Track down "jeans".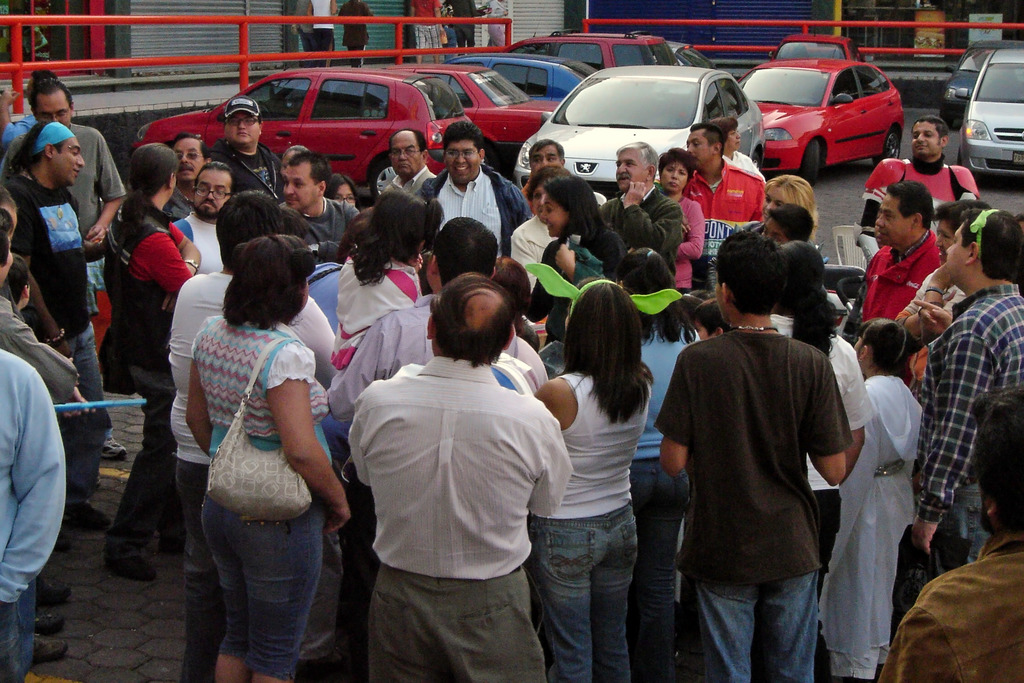
Tracked to BBox(330, 482, 382, 648).
